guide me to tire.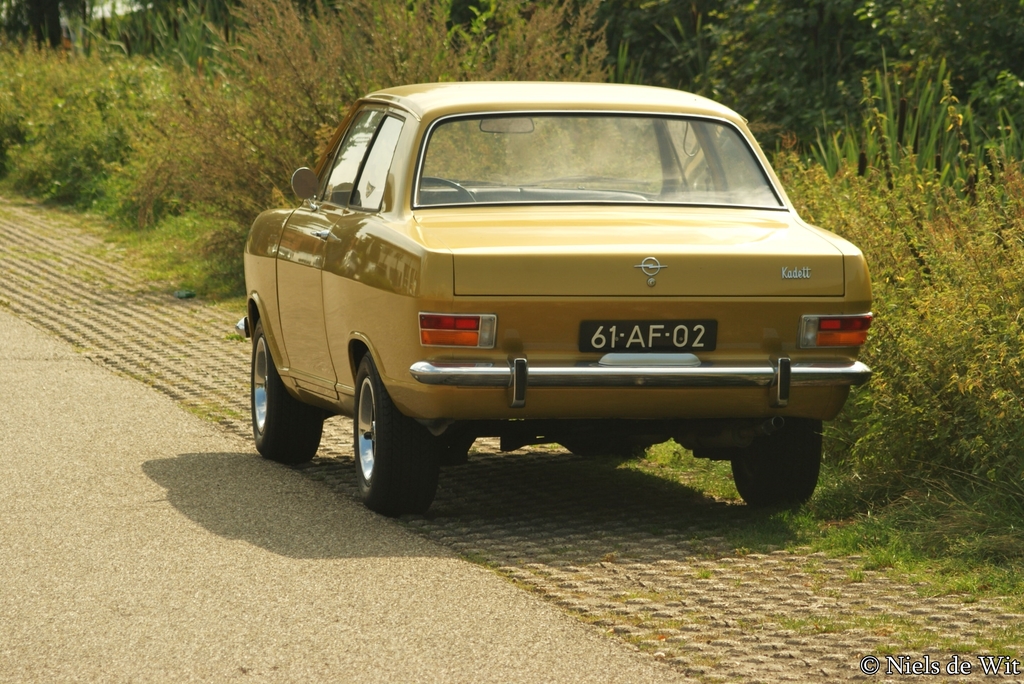
Guidance: (x1=351, y1=348, x2=439, y2=515).
